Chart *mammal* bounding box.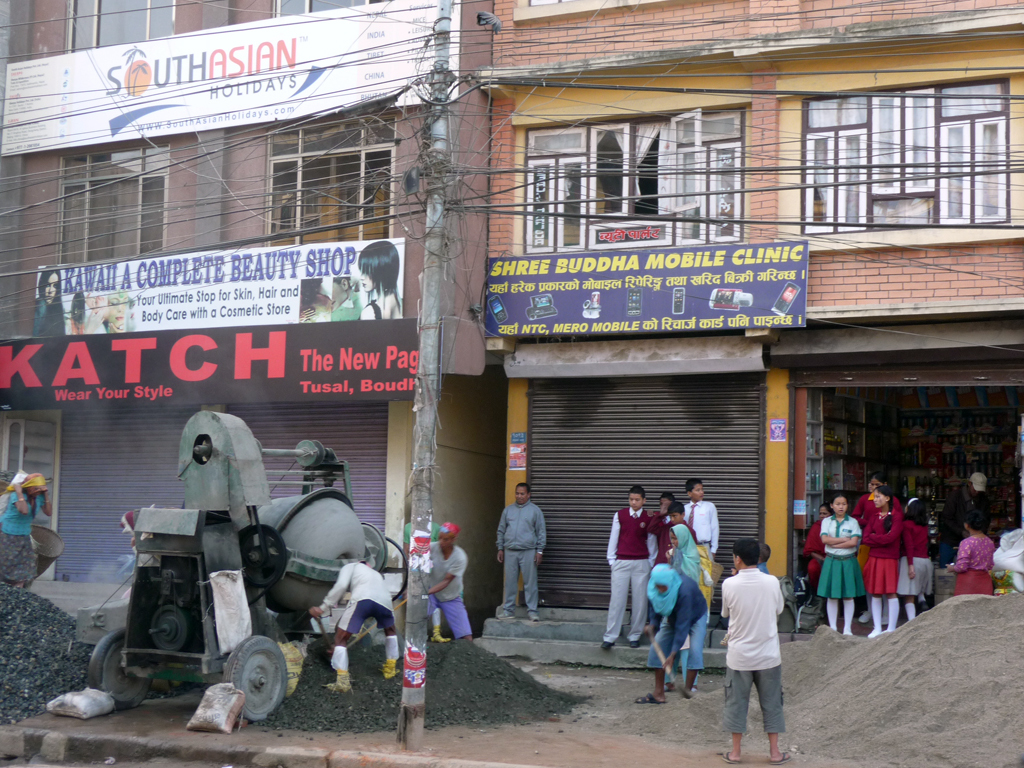
Charted: [680,478,720,623].
